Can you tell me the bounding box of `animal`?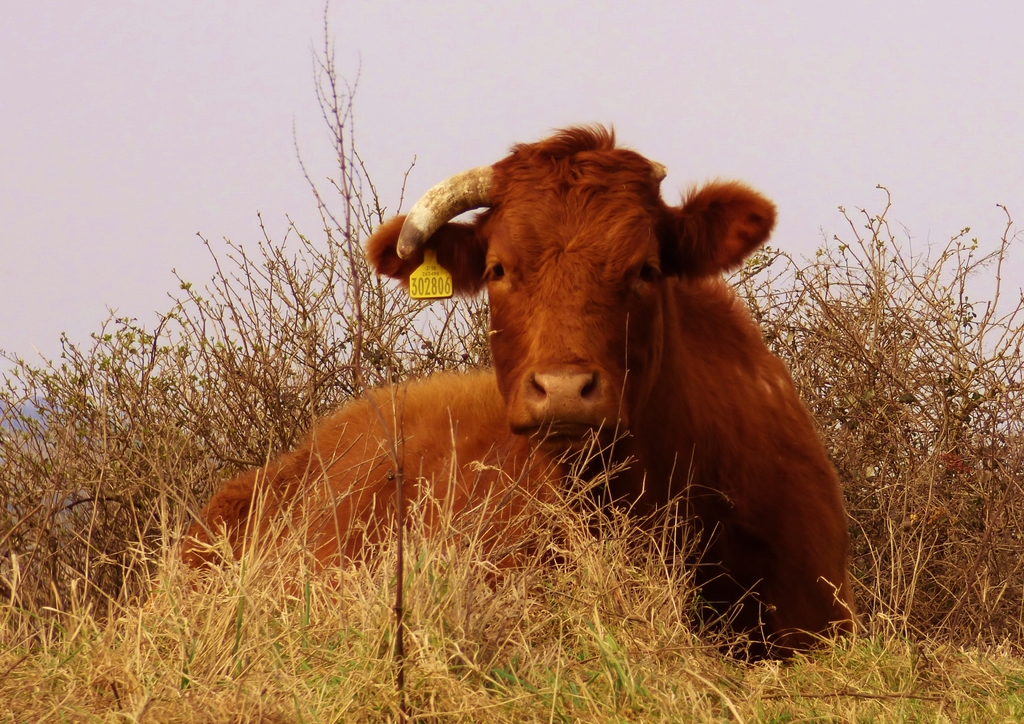
[180,123,852,682].
